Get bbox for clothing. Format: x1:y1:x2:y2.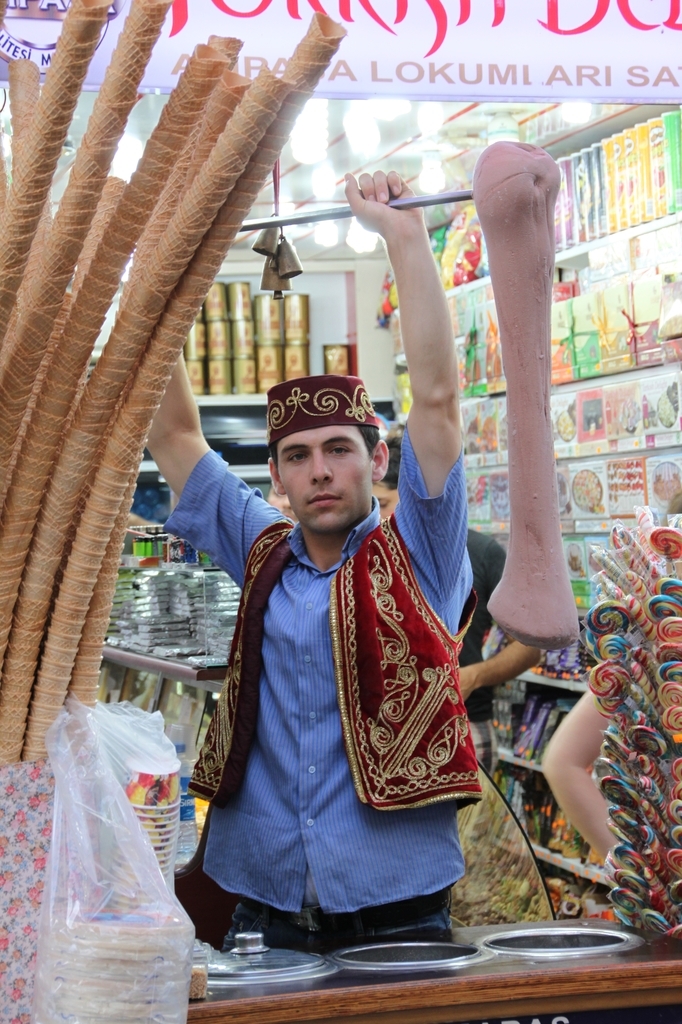
189:491:488:946.
